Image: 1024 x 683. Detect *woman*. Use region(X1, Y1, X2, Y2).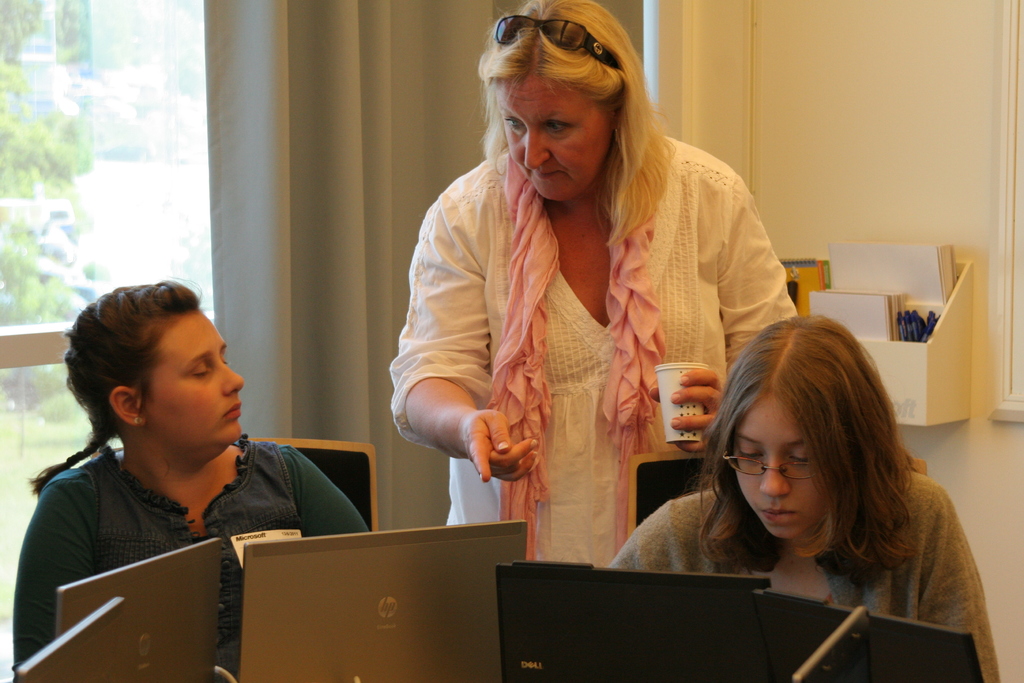
region(632, 317, 996, 665).
